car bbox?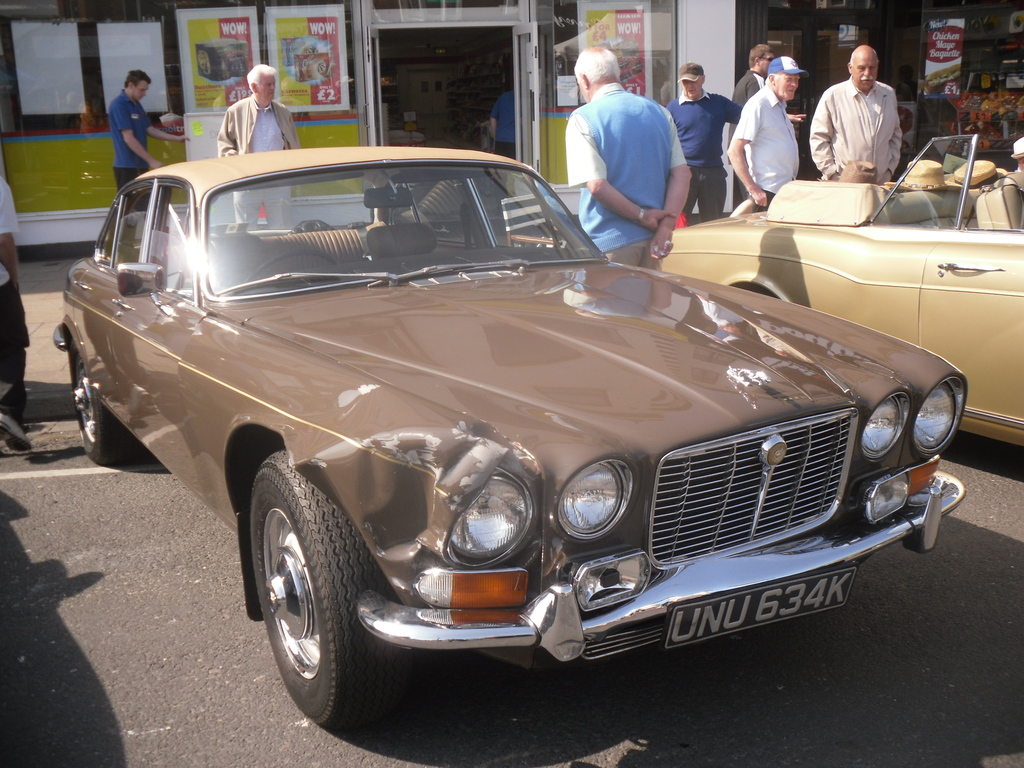
box=[52, 145, 968, 729]
